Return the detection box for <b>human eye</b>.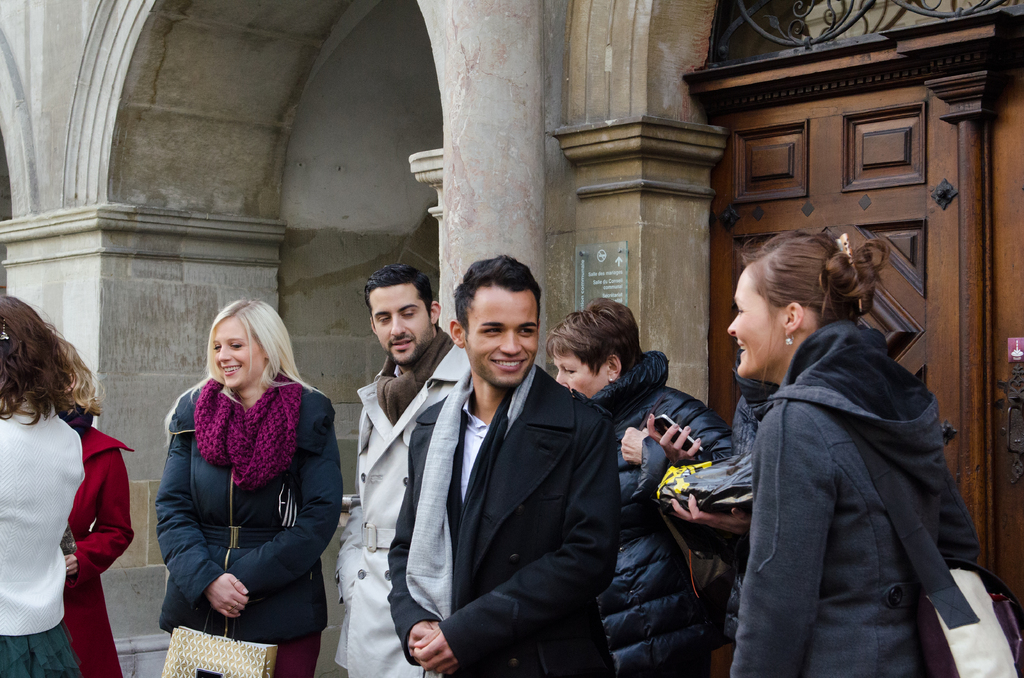
l=399, t=310, r=413, b=320.
